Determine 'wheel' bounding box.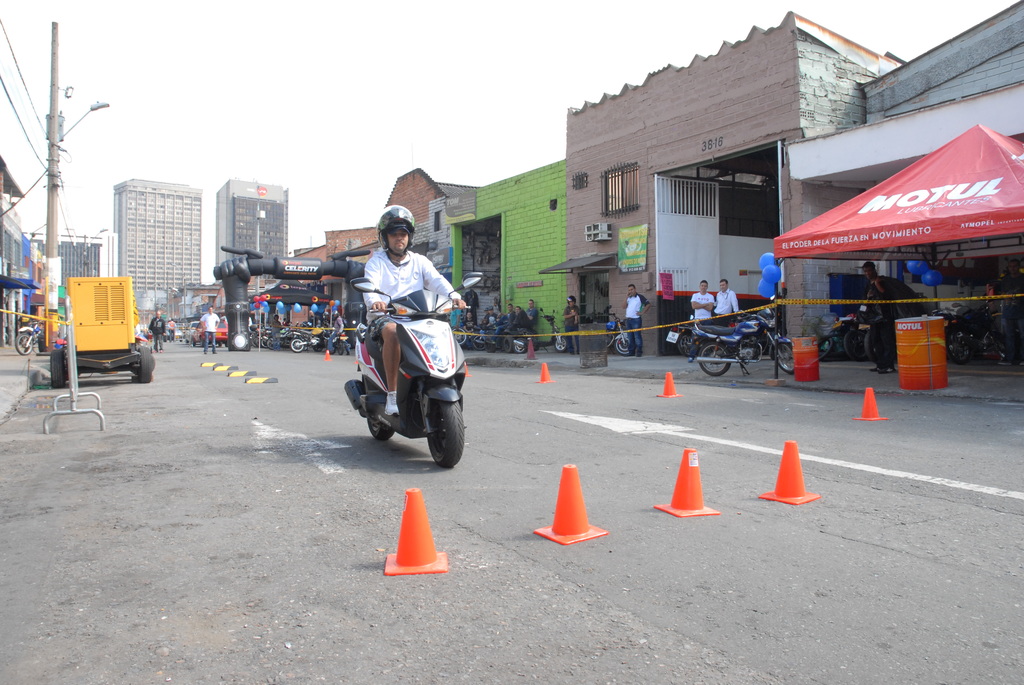
Determined: 865, 327, 879, 361.
